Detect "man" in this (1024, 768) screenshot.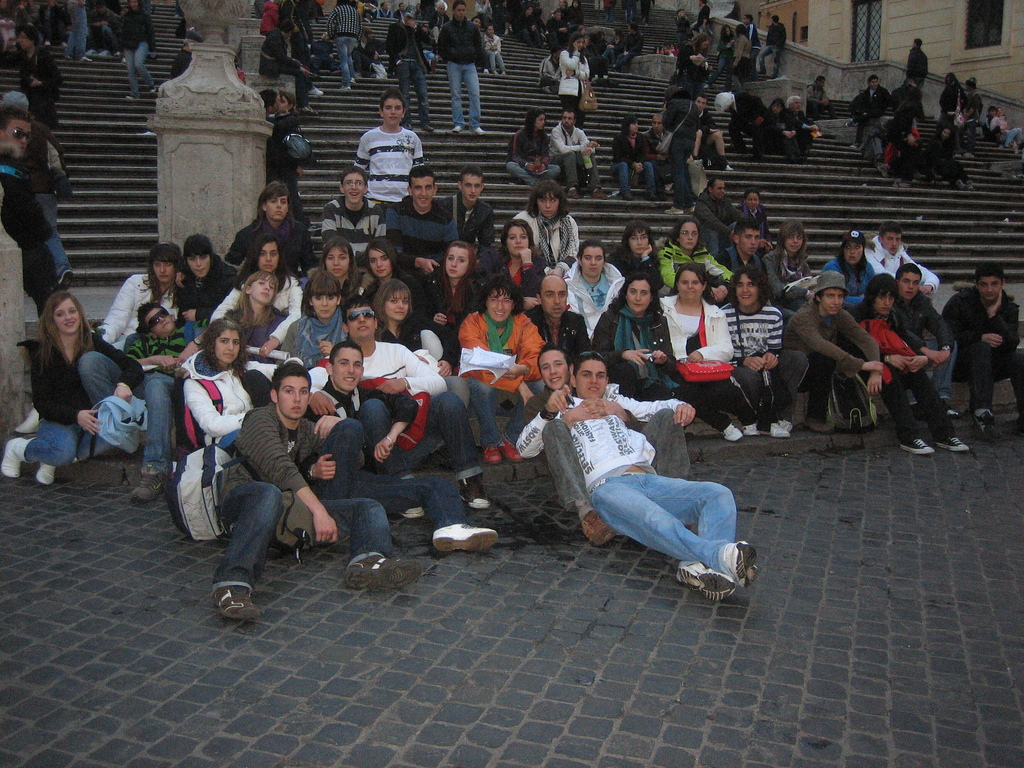
Detection: detection(497, 345, 690, 543).
